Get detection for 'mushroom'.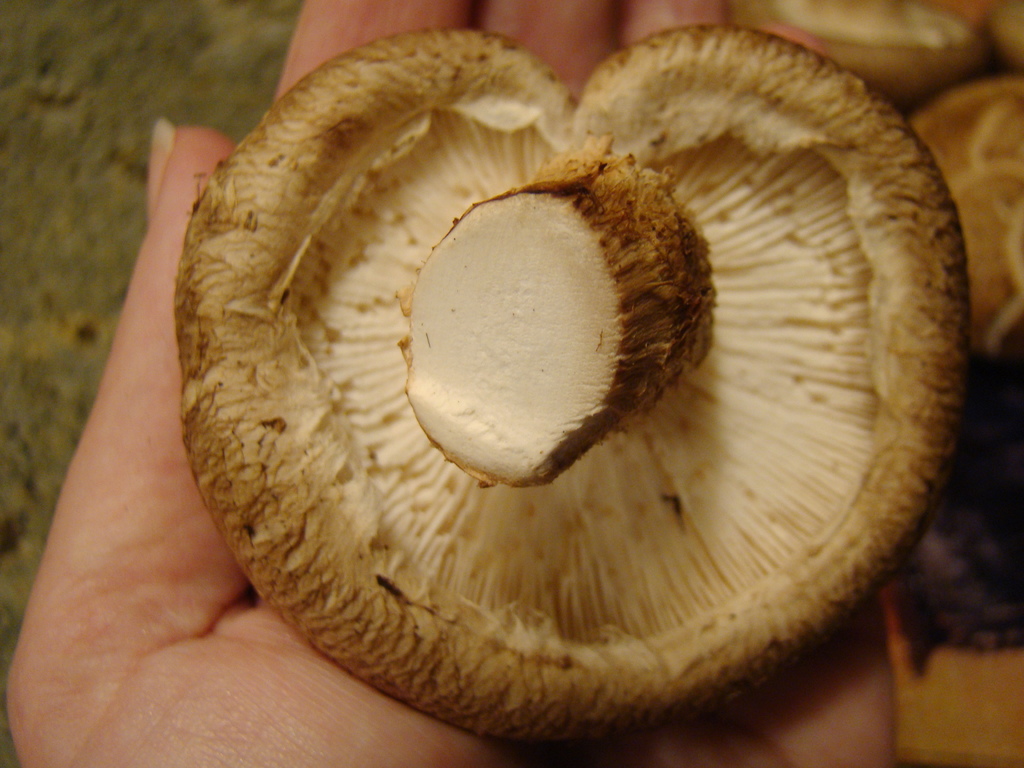
Detection: (left=166, top=56, right=956, bottom=767).
